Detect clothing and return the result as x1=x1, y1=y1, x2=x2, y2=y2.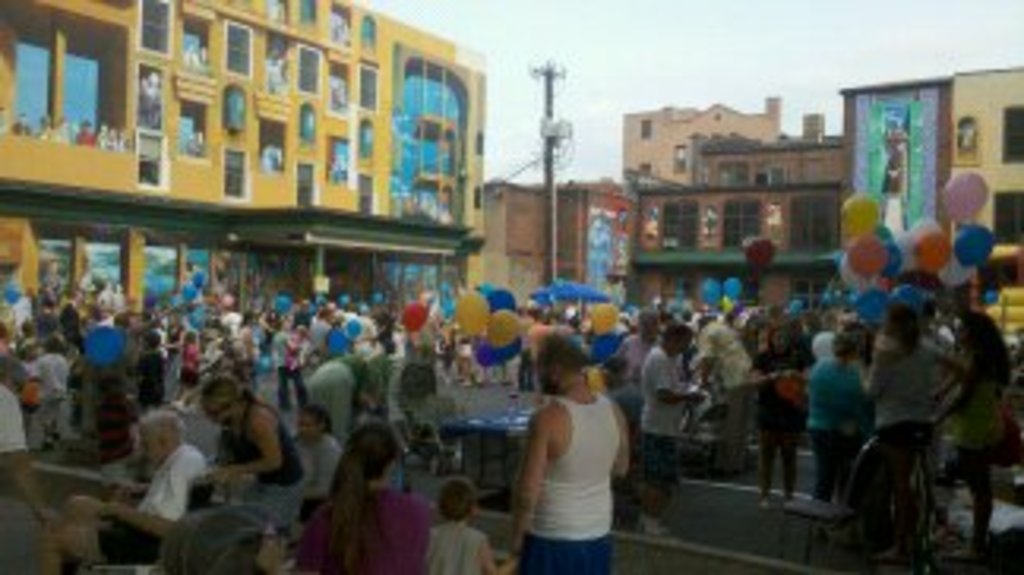
x1=215, y1=401, x2=310, y2=543.
